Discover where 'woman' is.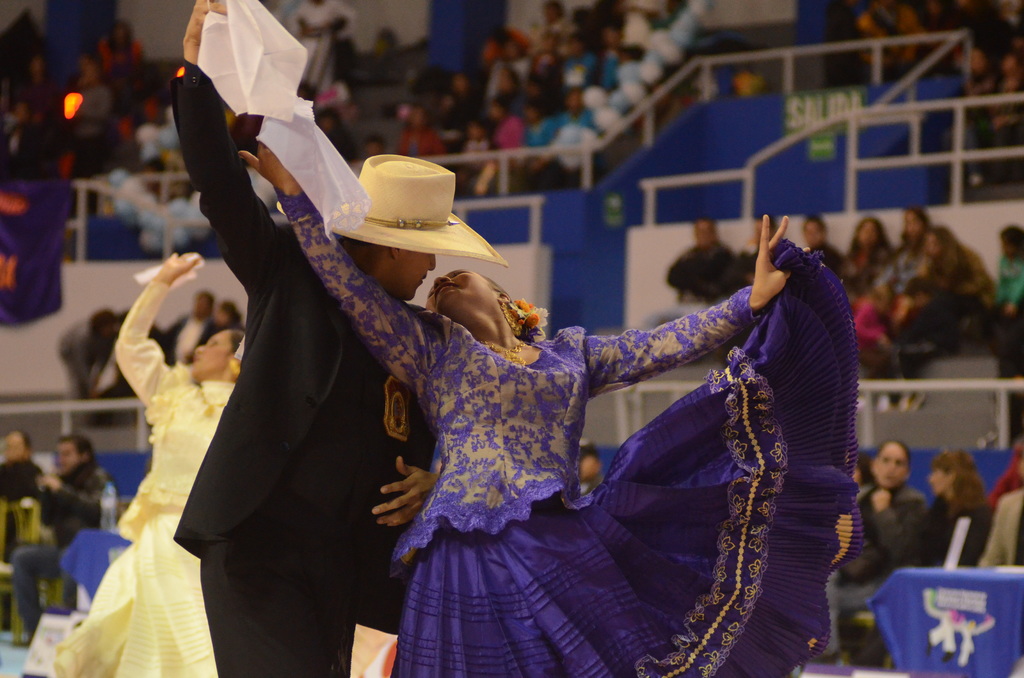
Discovered at 169, 104, 789, 672.
